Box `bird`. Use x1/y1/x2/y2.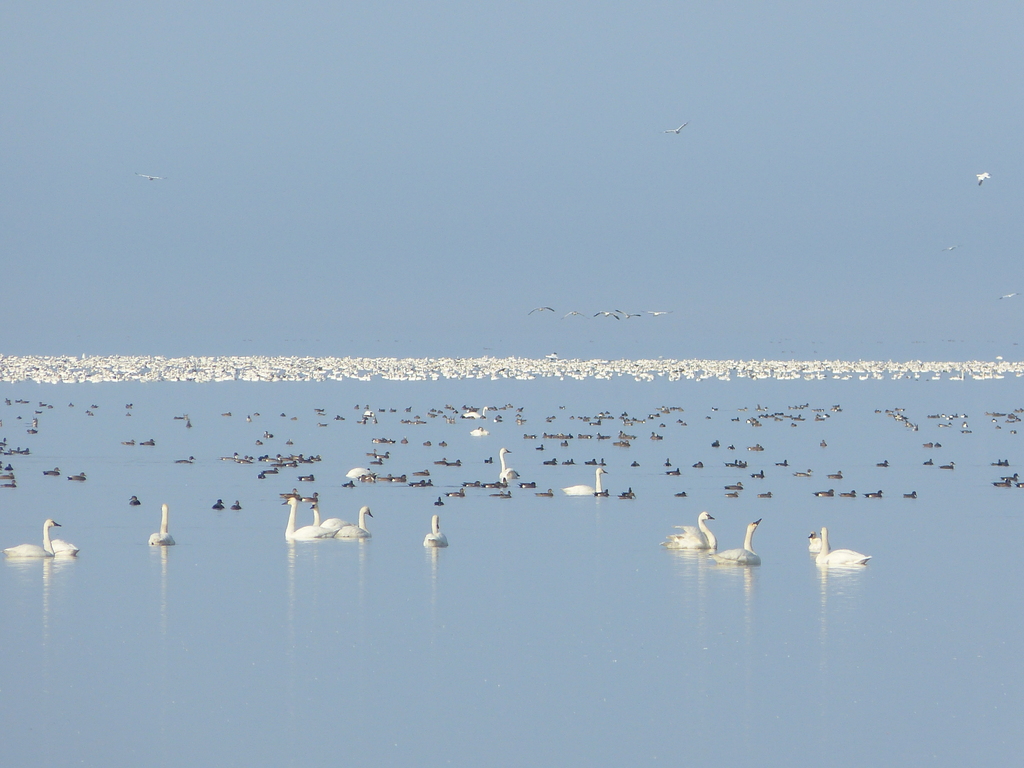
673/419/684/426.
